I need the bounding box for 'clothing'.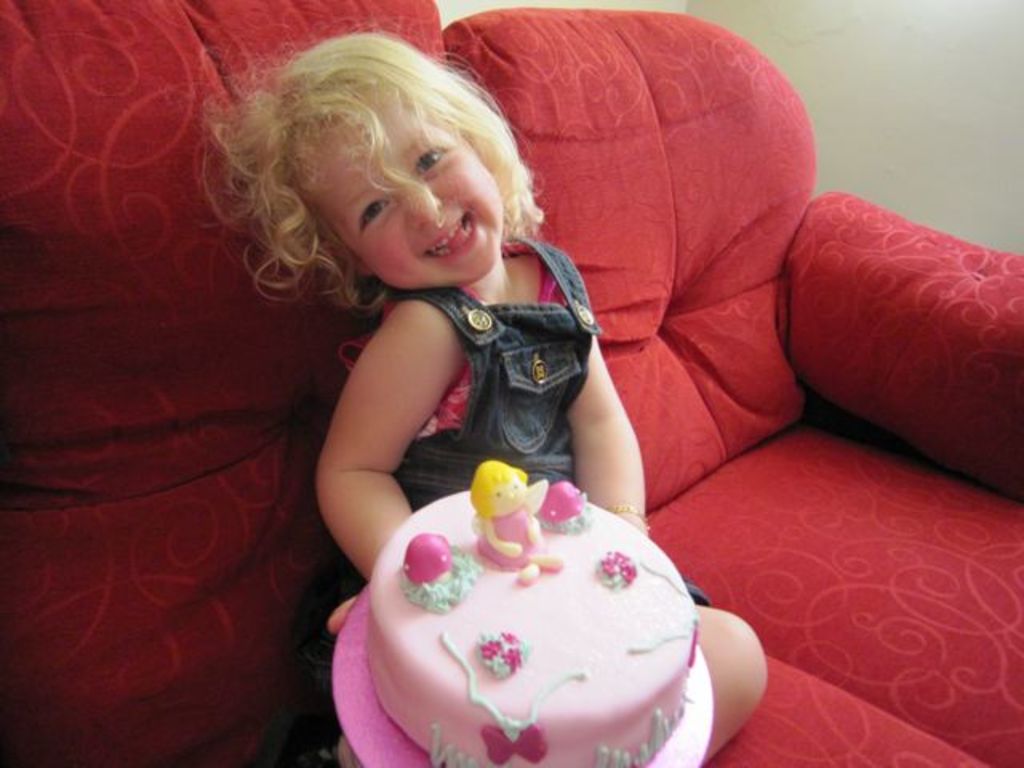
Here it is: 478/502/539/566.
